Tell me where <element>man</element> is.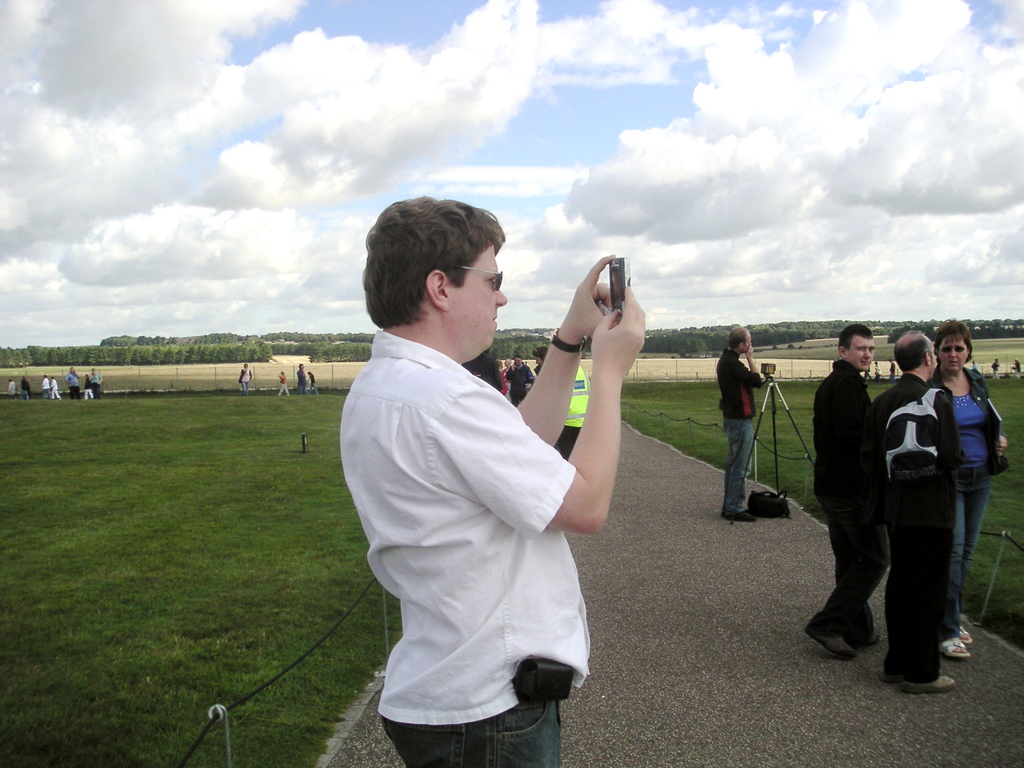
<element>man</element> is at [801,323,881,656].
